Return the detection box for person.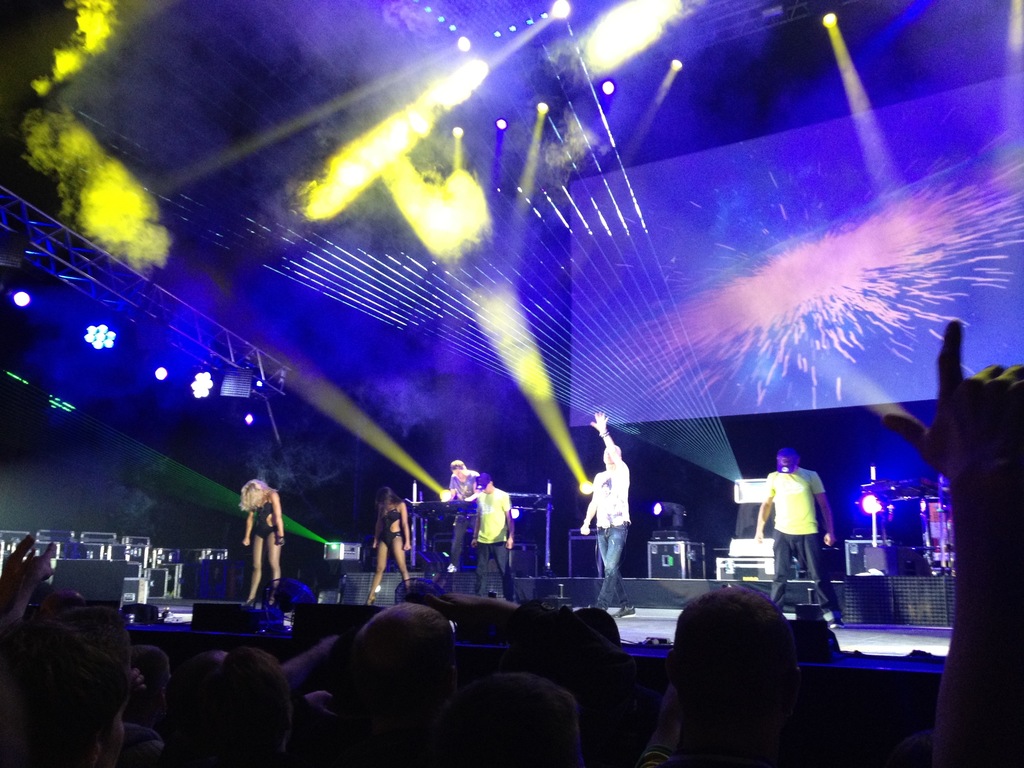
237/476/284/605.
